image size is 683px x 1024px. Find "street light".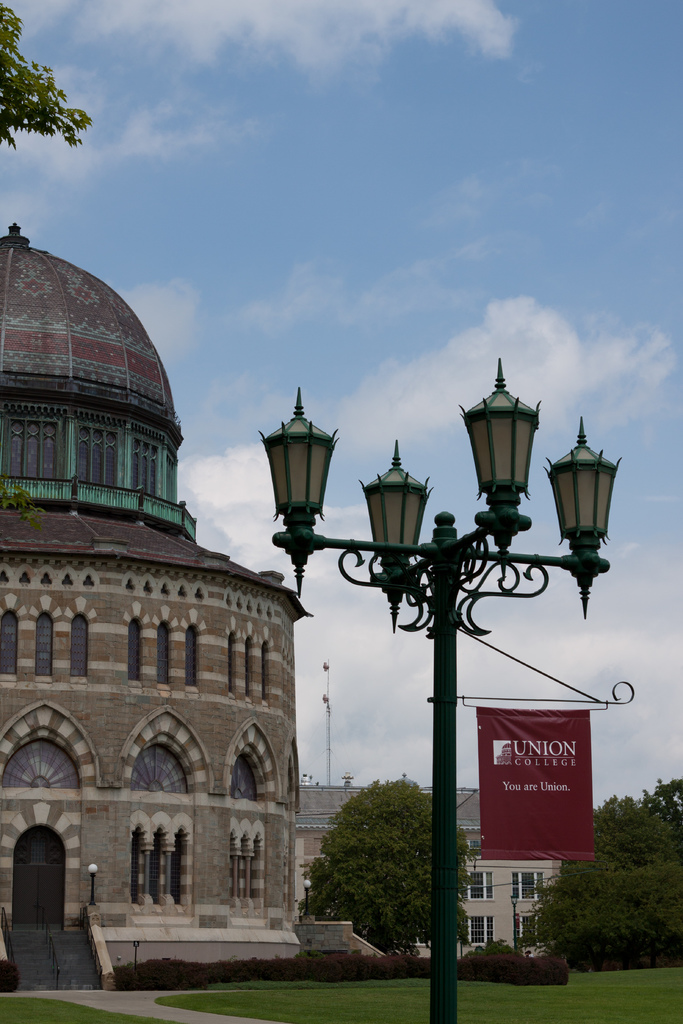
264 354 616 1023.
